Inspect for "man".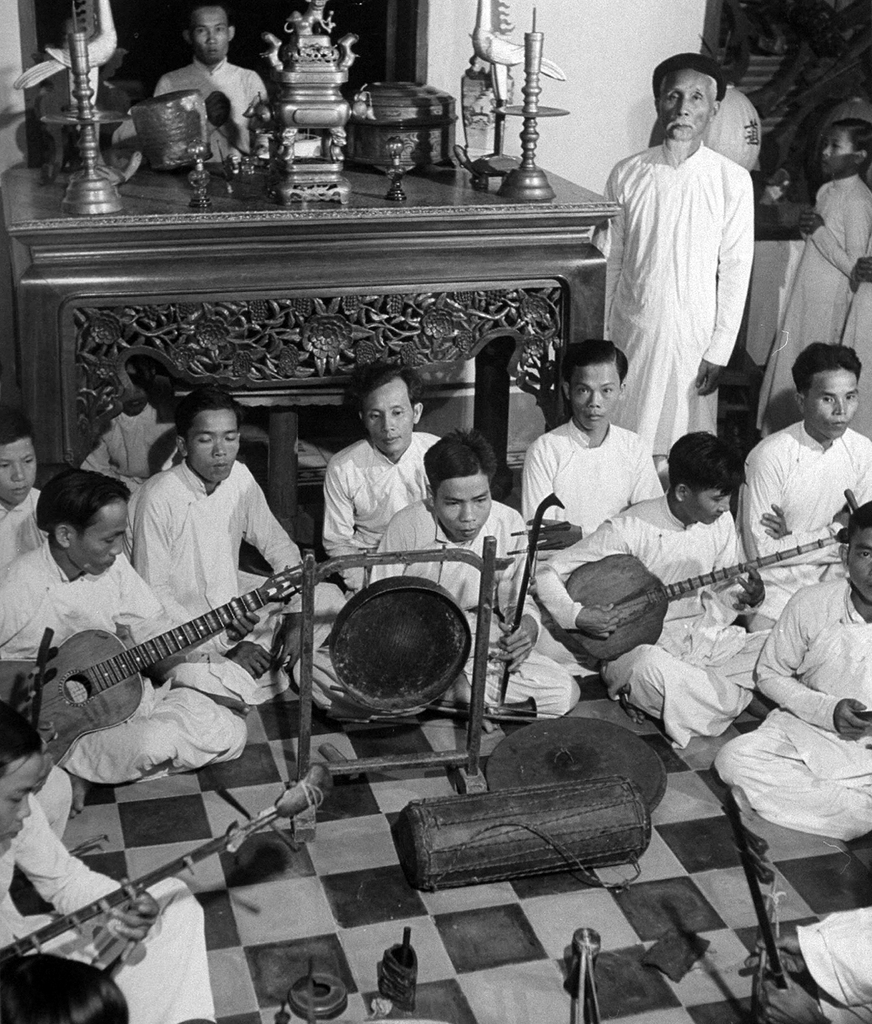
Inspection: region(0, 473, 250, 780).
